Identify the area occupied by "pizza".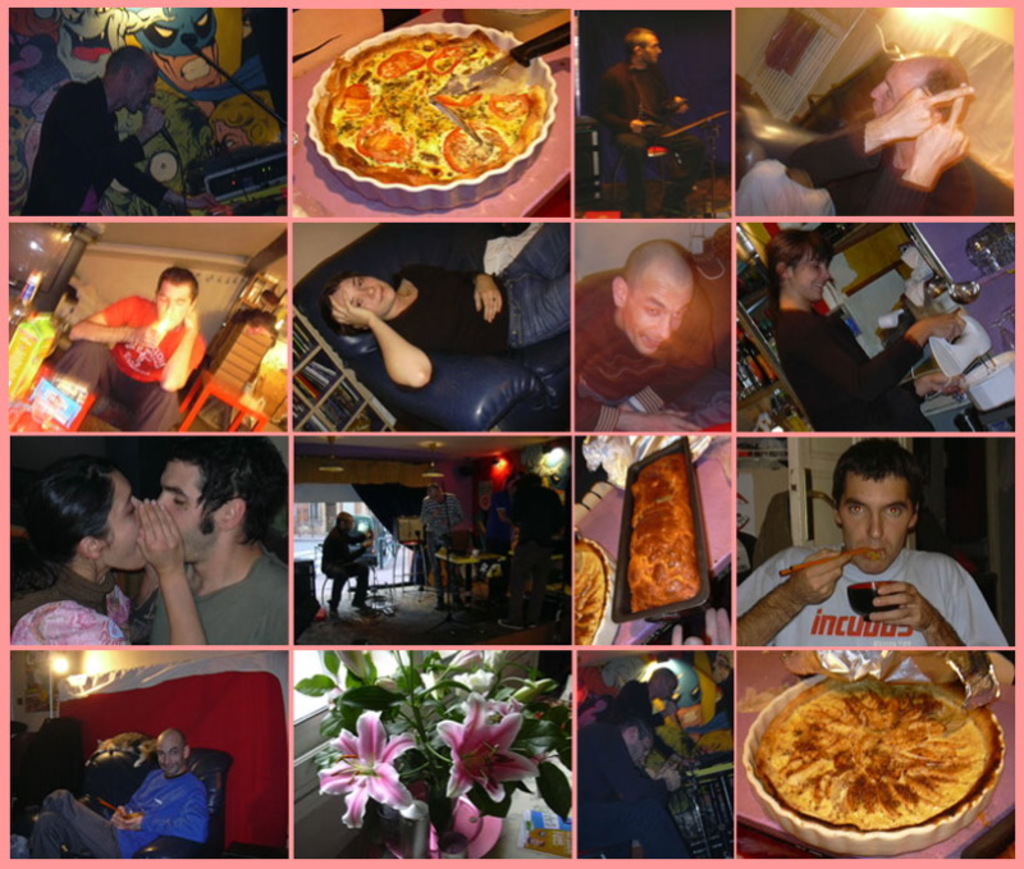
Area: [308, 27, 553, 193].
